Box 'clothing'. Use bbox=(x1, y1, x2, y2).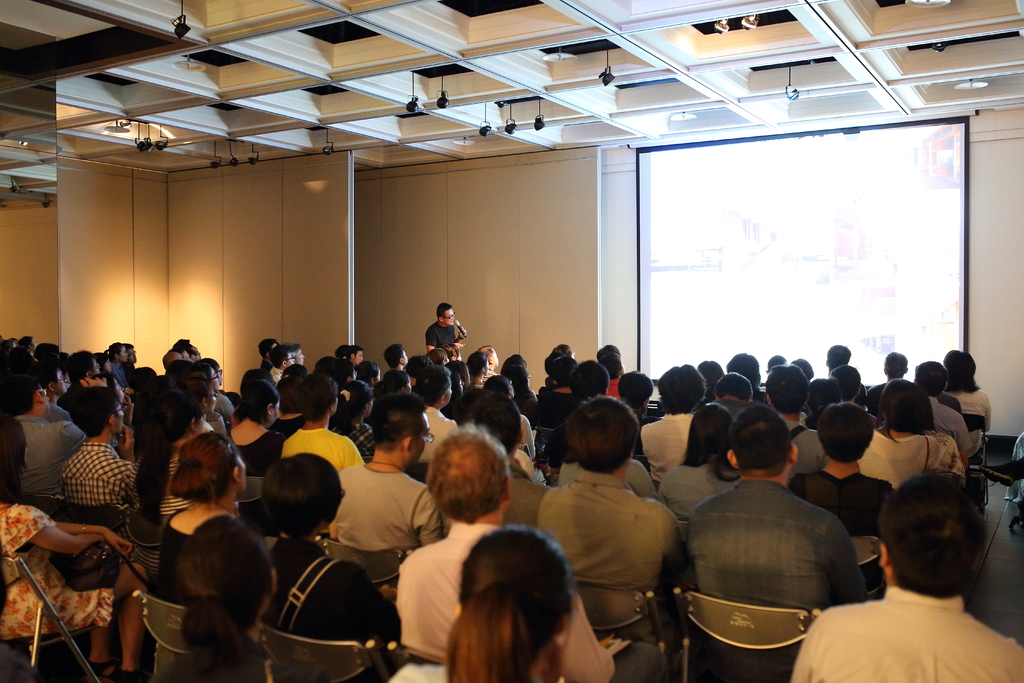
bbox=(150, 457, 194, 577).
